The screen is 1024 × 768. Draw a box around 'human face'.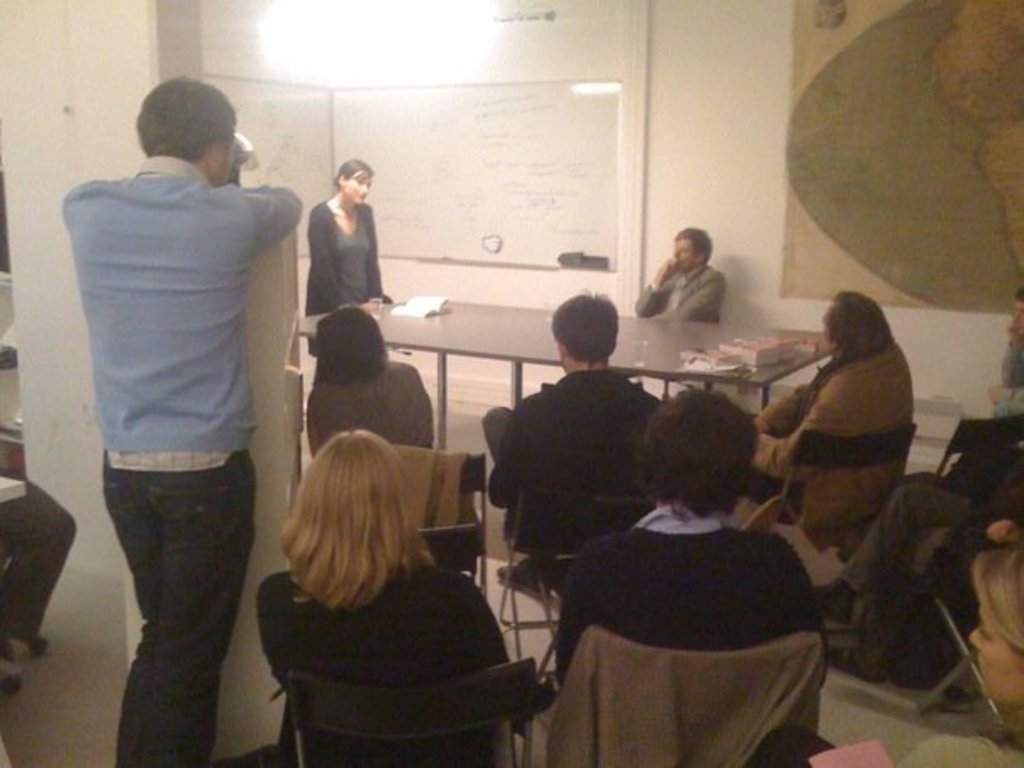
l=212, t=142, r=242, b=183.
